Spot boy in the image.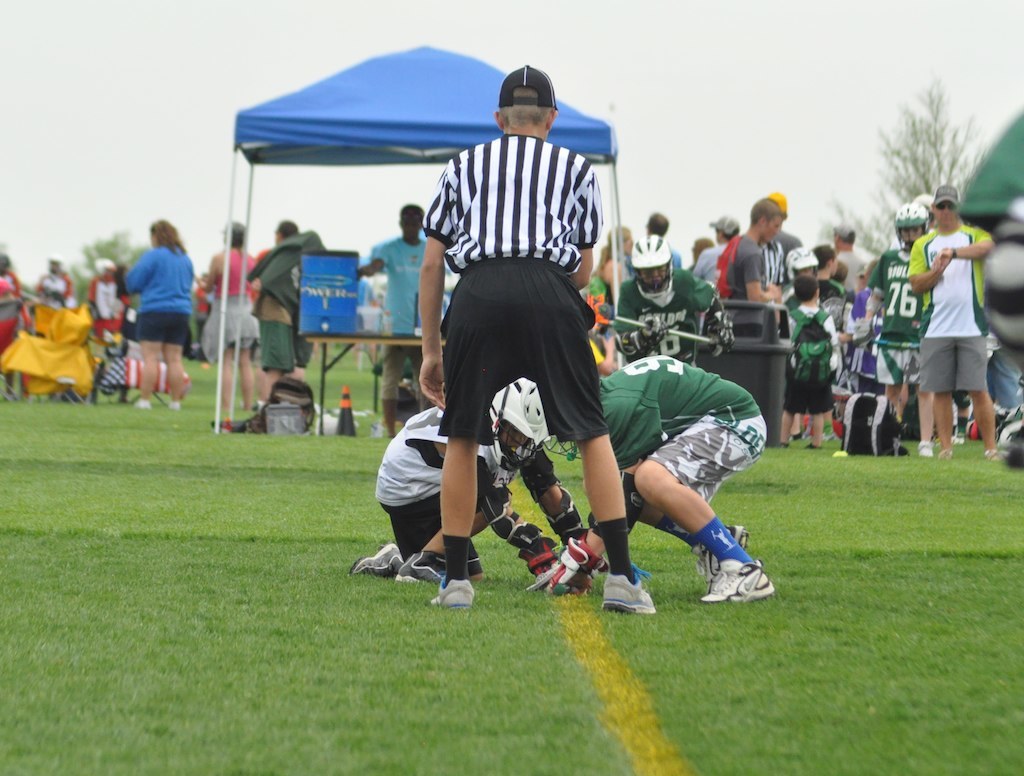
boy found at 775,277,839,446.
